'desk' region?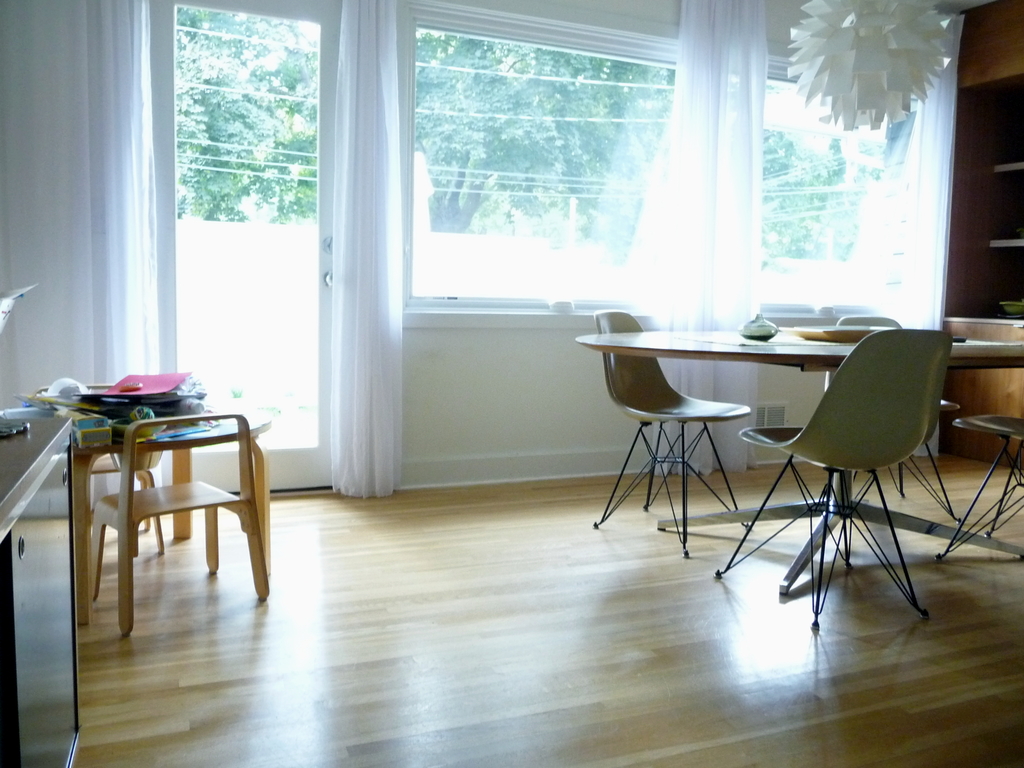
(left=28, top=385, right=281, bottom=644)
